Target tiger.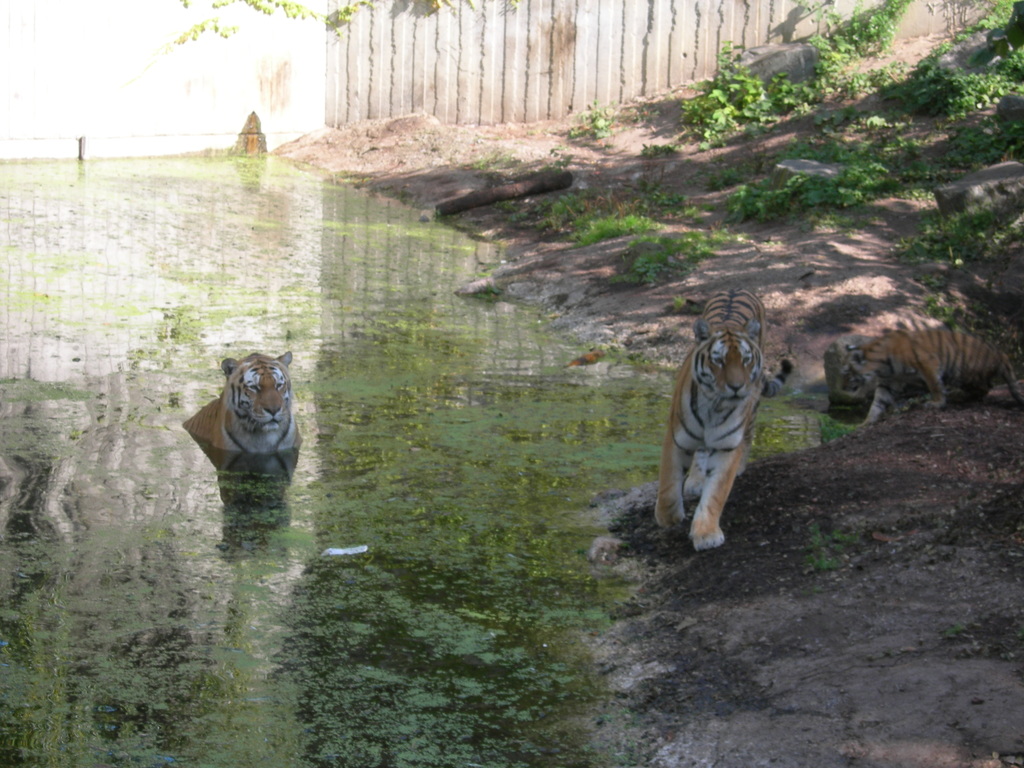
Target region: locate(178, 349, 305, 452).
